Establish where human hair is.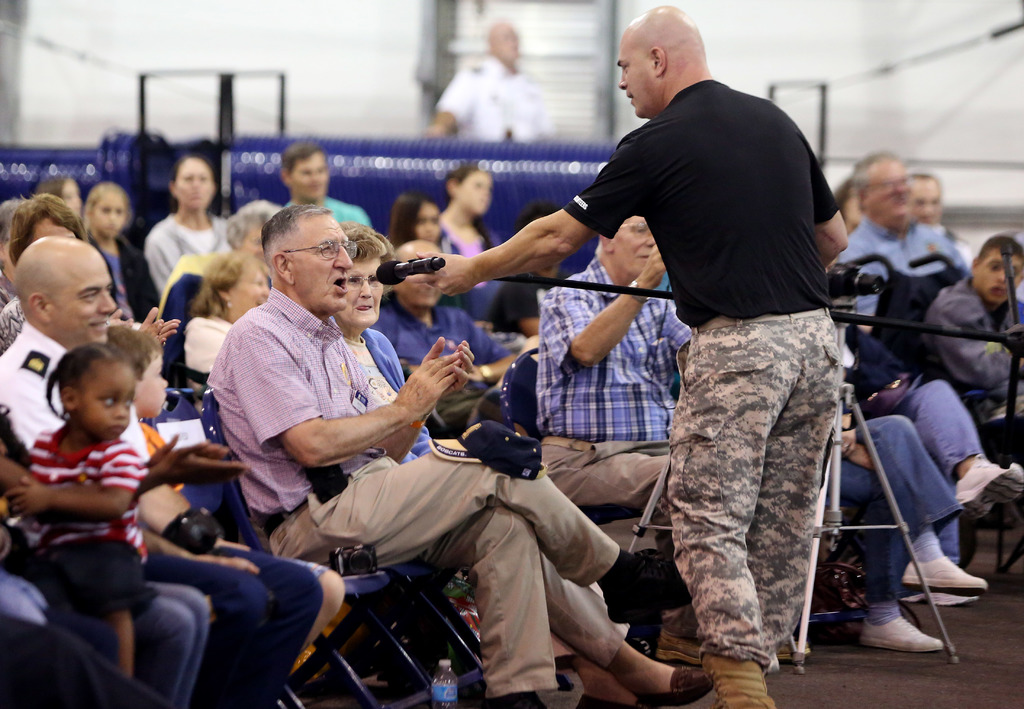
Established at l=169, t=149, r=218, b=193.
